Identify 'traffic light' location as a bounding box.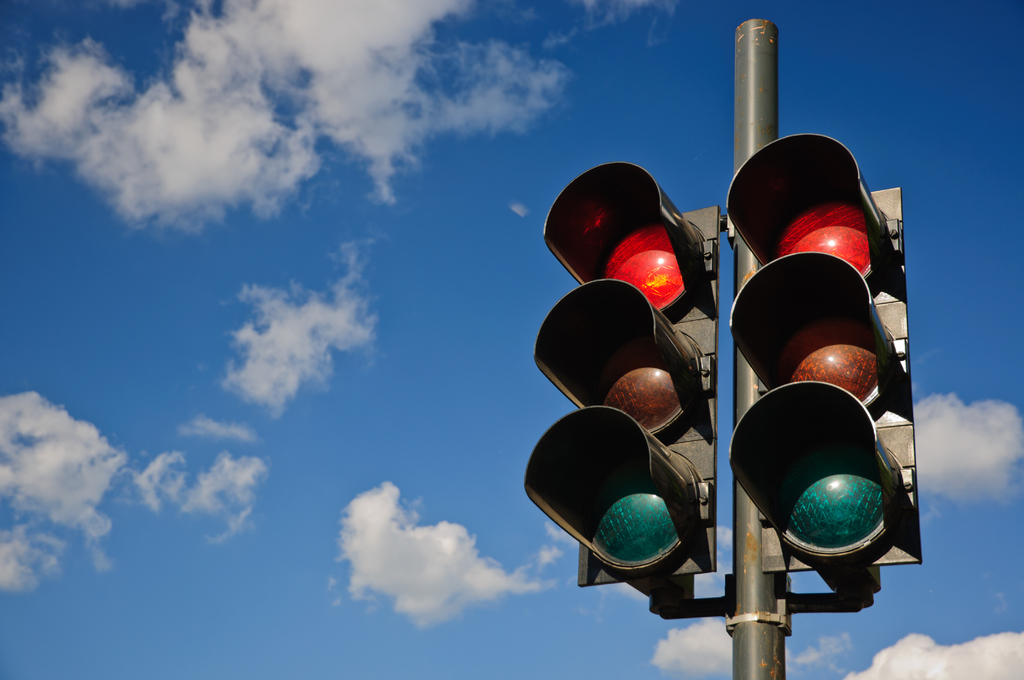
[x1=520, y1=159, x2=724, y2=586].
